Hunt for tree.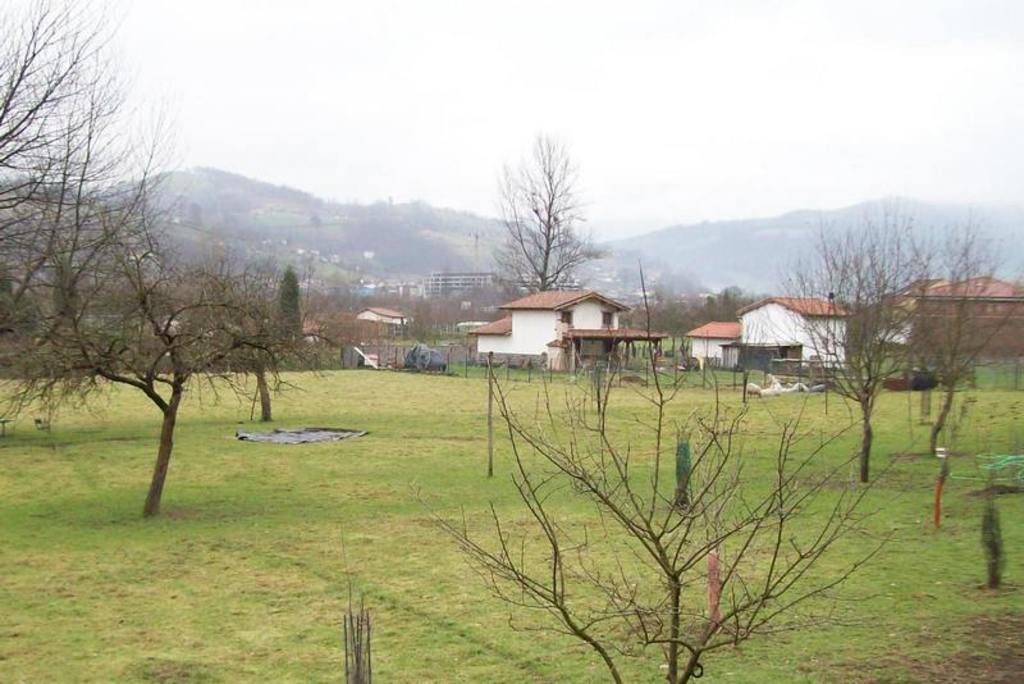
Hunted down at 0/0/192/433.
